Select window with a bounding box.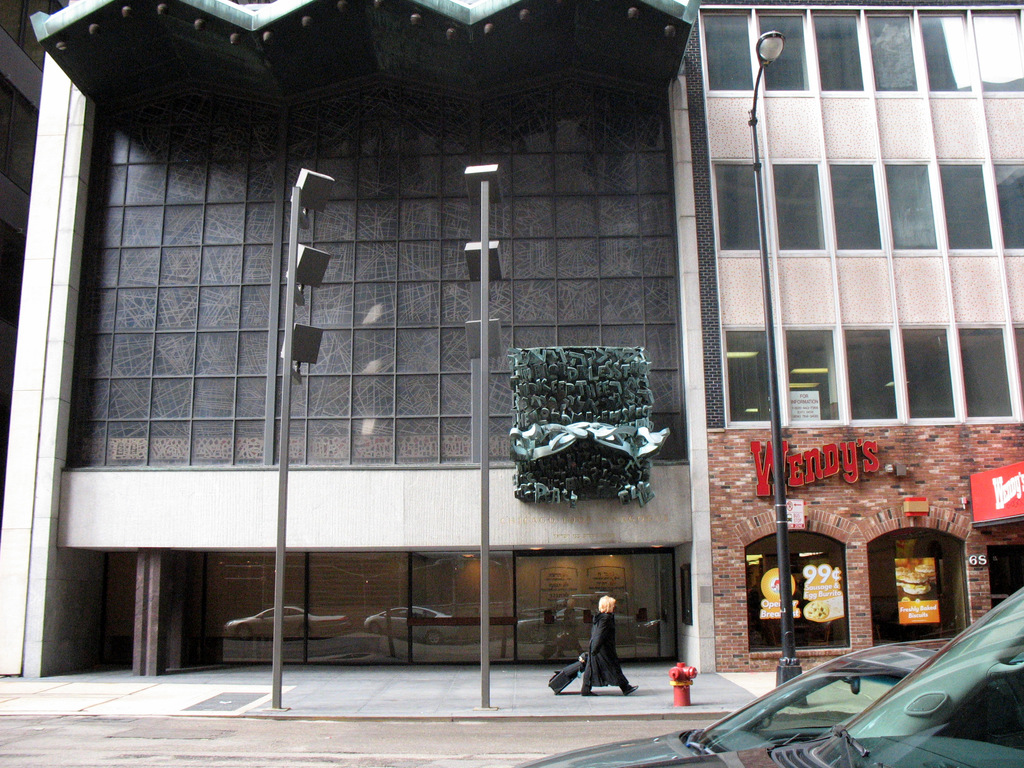
box(866, 523, 975, 639).
